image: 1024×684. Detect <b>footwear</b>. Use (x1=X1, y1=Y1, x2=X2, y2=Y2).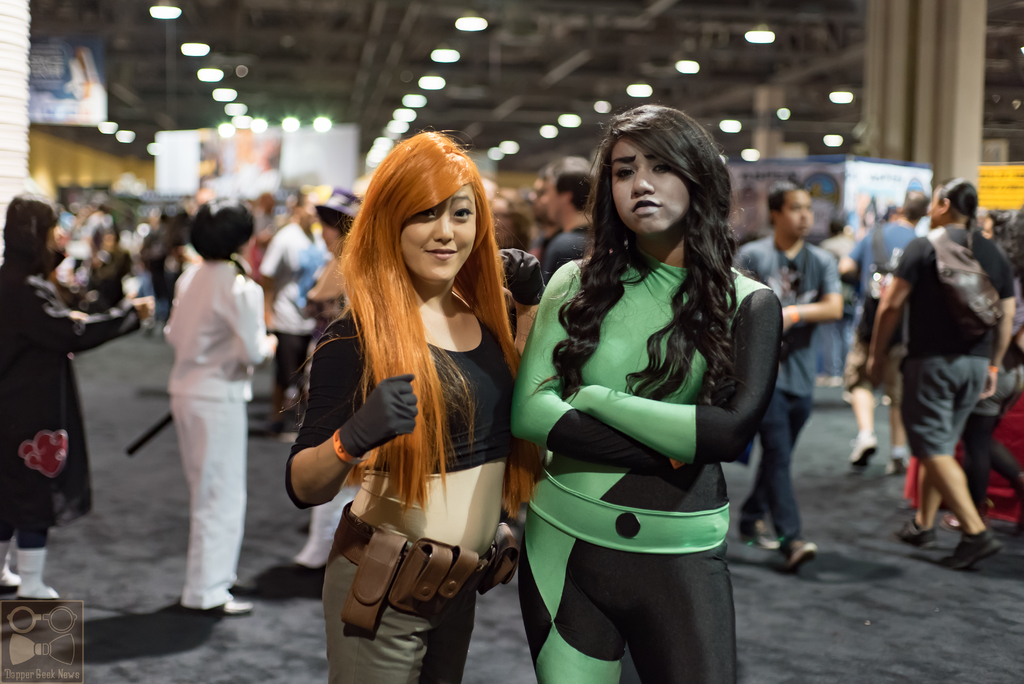
(x1=738, y1=520, x2=778, y2=546).
